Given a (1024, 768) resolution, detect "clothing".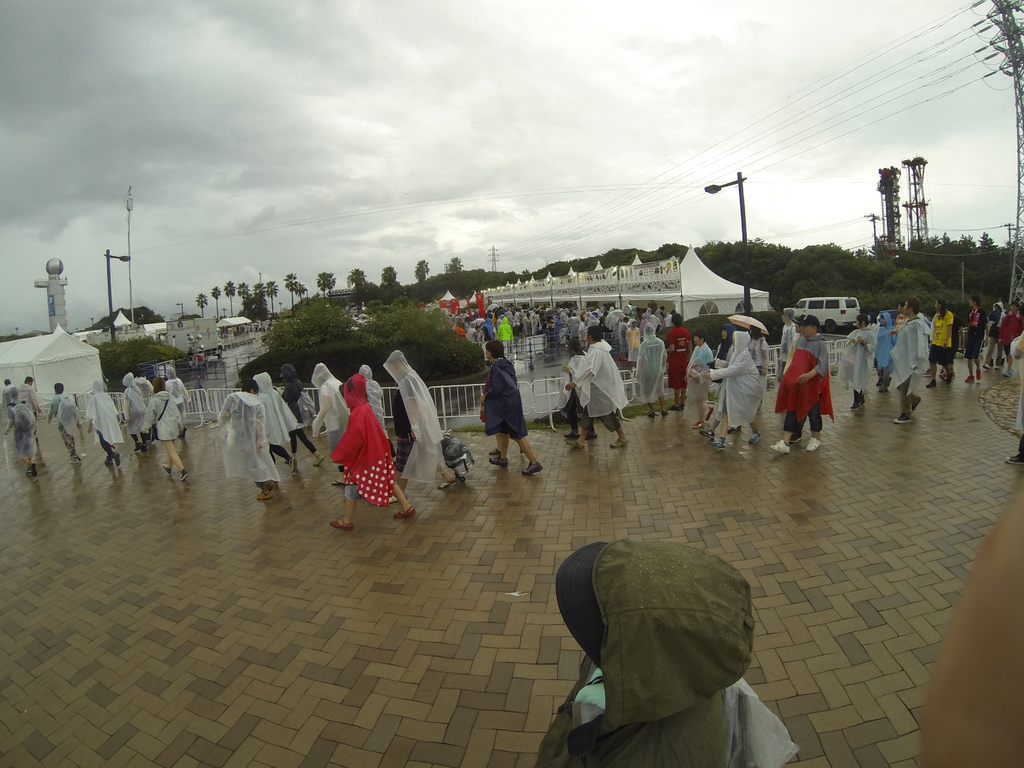
region(59, 396, 82, 461).
